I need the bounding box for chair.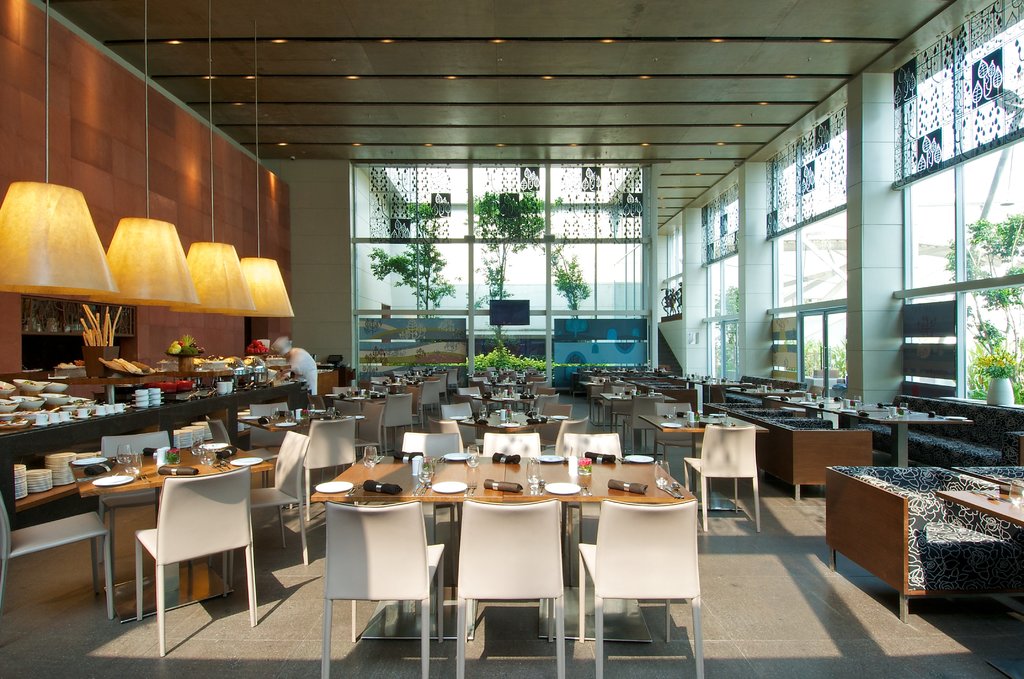
Here it is: 438,405,476,419.
